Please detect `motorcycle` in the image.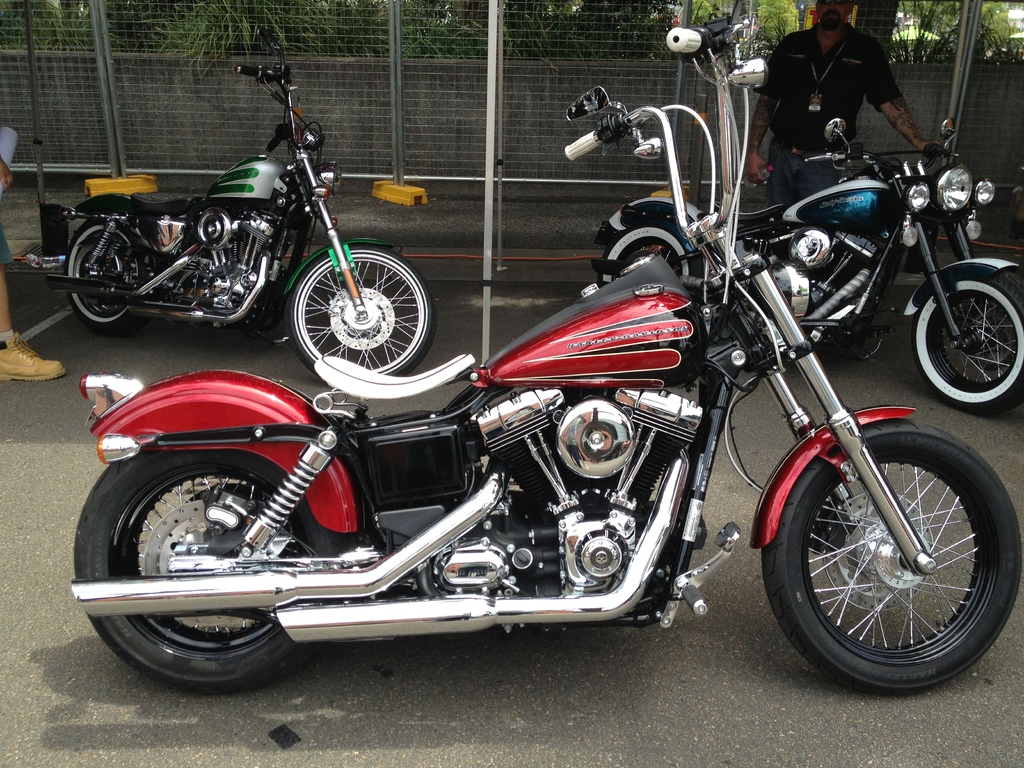
{"left": 577, "top": 114, "right": 1023, "bottom": 415}.
